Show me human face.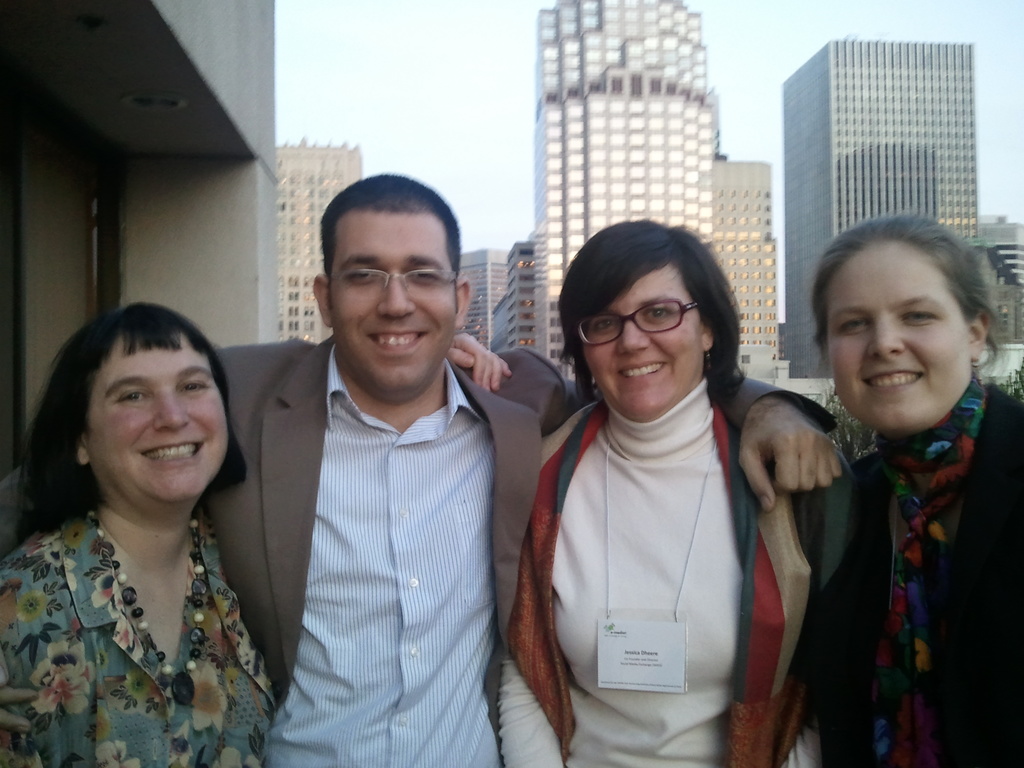
human face is here: bbox=[584, 266, 704, 420].
